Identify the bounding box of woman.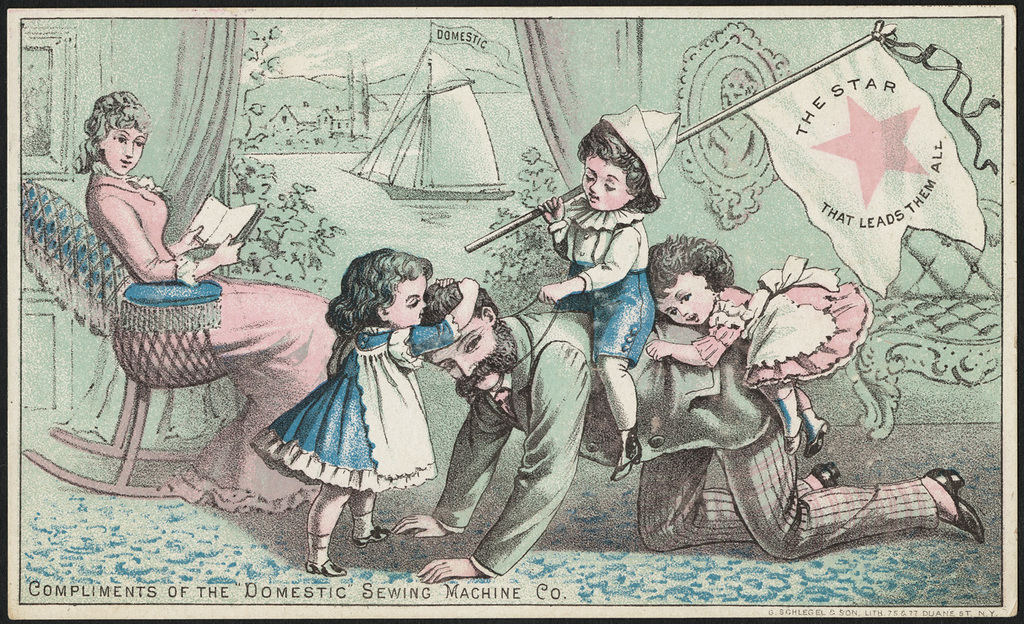
x1=87, y1=90, x2=338, y2=509.
